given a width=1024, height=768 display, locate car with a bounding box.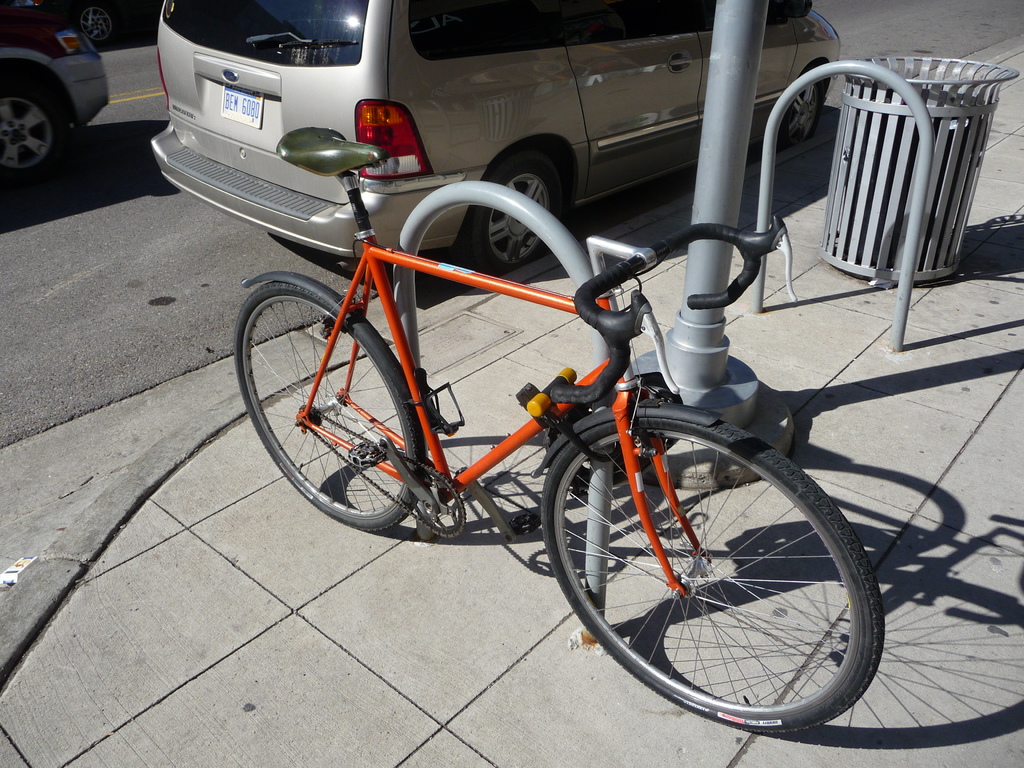
Located: [145,0,836,274].
